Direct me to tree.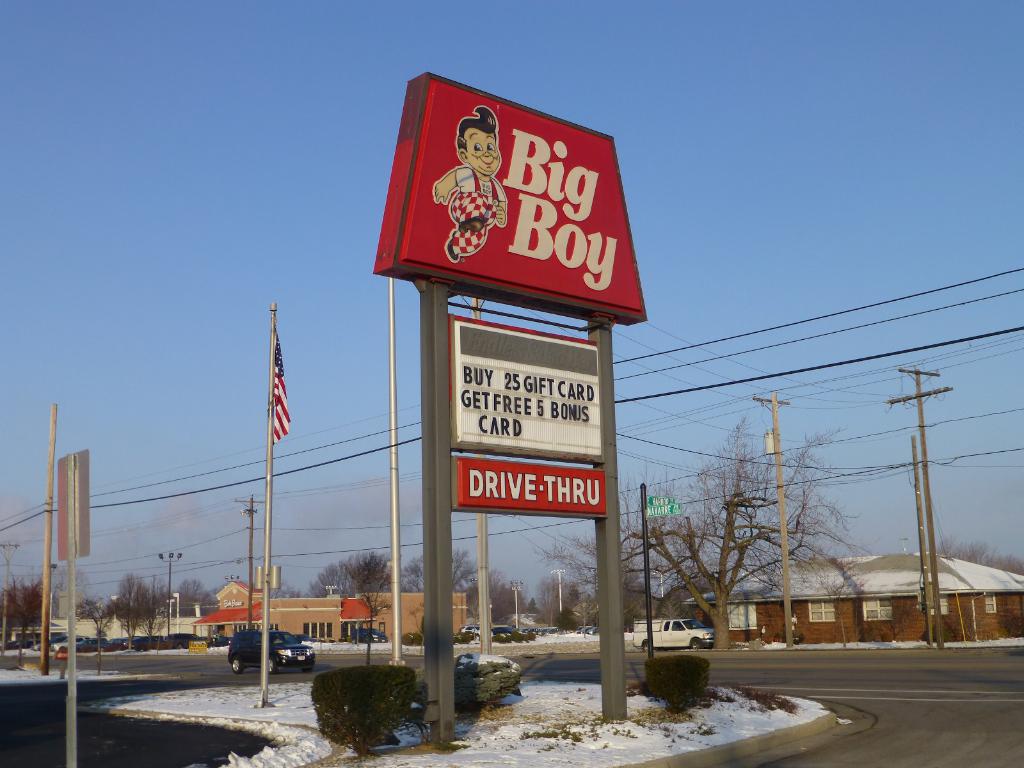
Direction: box(490, 573, 530, 622).
